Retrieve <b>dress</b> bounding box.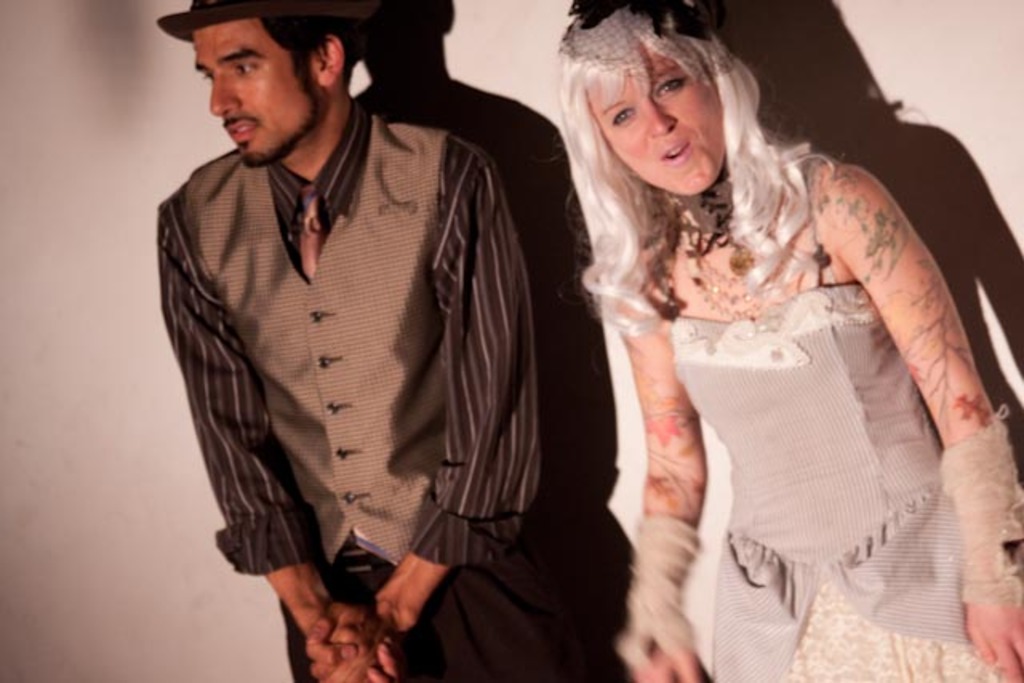
Bounding box: [x1=659, y1=275, x2=1018, y2=681].
